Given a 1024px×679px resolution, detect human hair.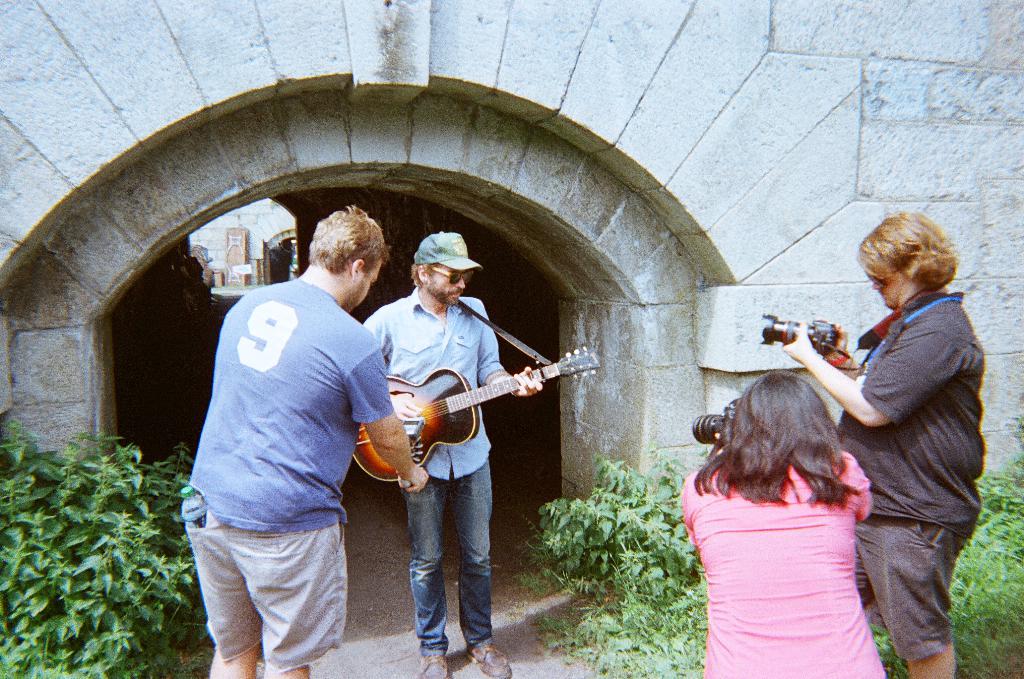
857 209 958 287.
